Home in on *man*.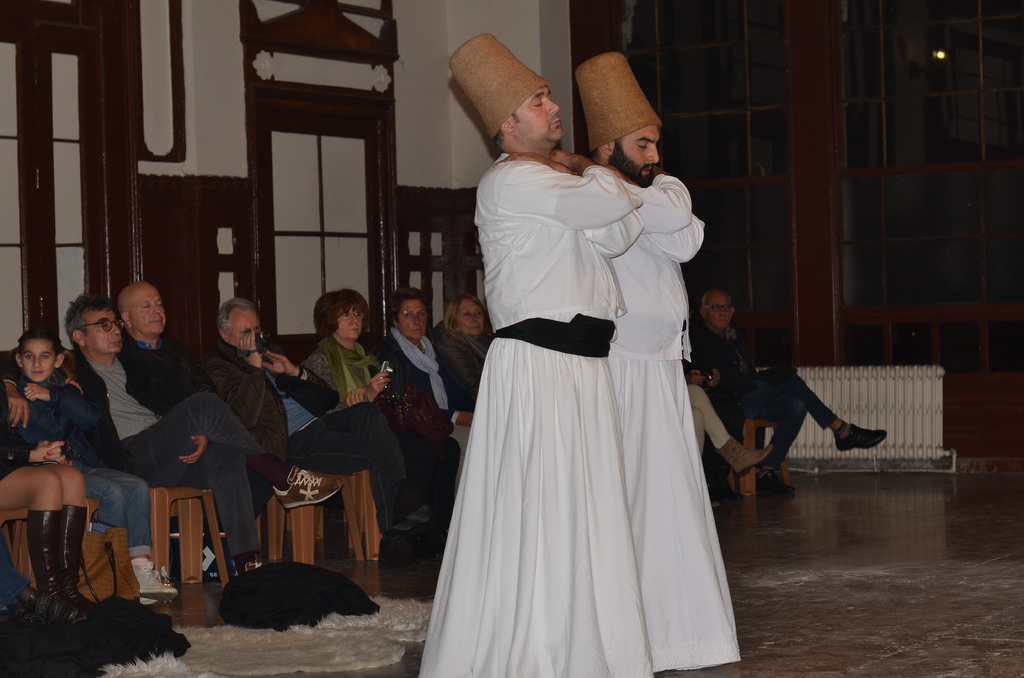
Homed in at x1=200, y1=296, x2=445, y2=570.
